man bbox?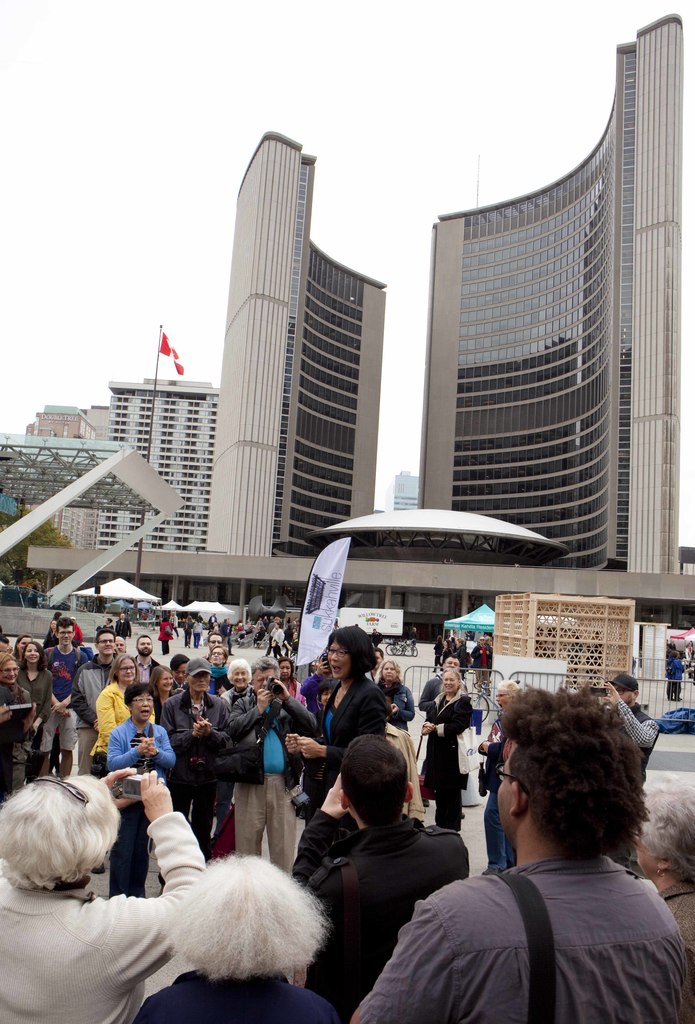
{"left": 39, "top": 614, "right": 88, "bottom": 782}
